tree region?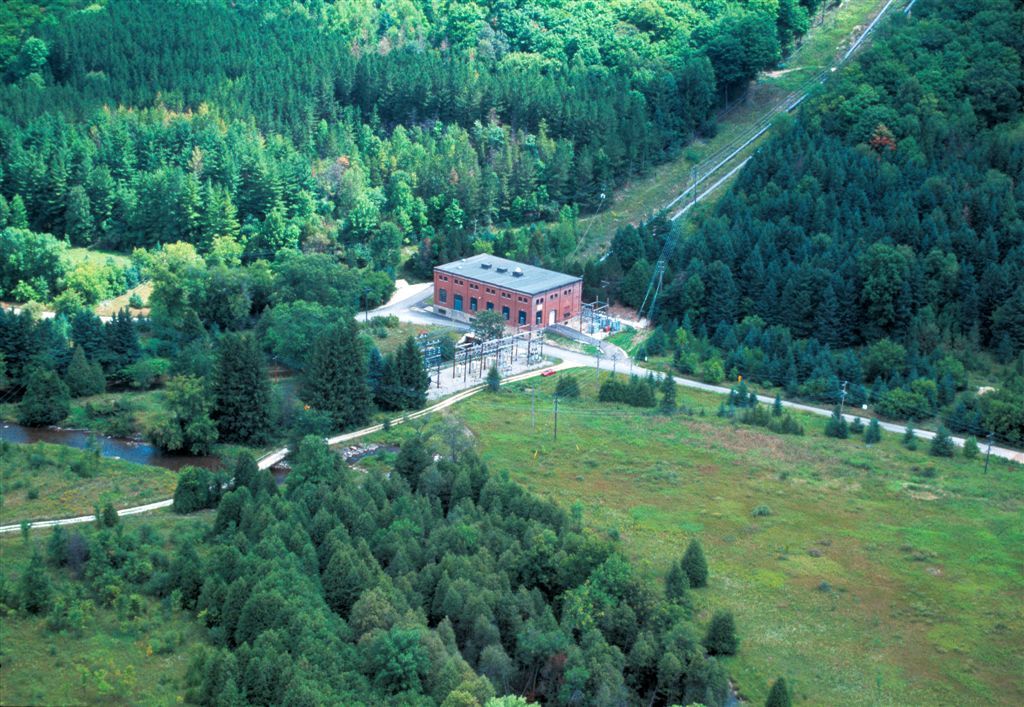
Rect(15, 556, 54, 612)
